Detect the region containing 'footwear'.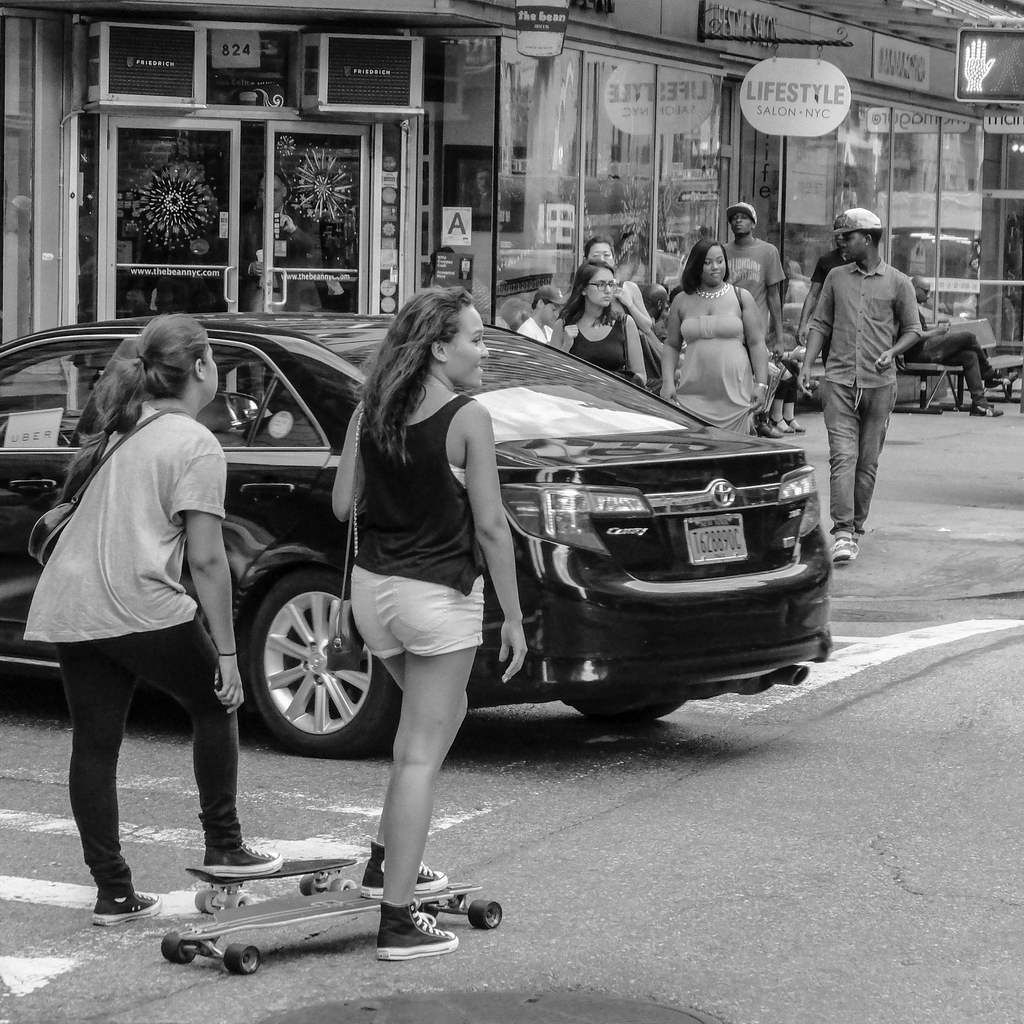
774:416:797:435.
